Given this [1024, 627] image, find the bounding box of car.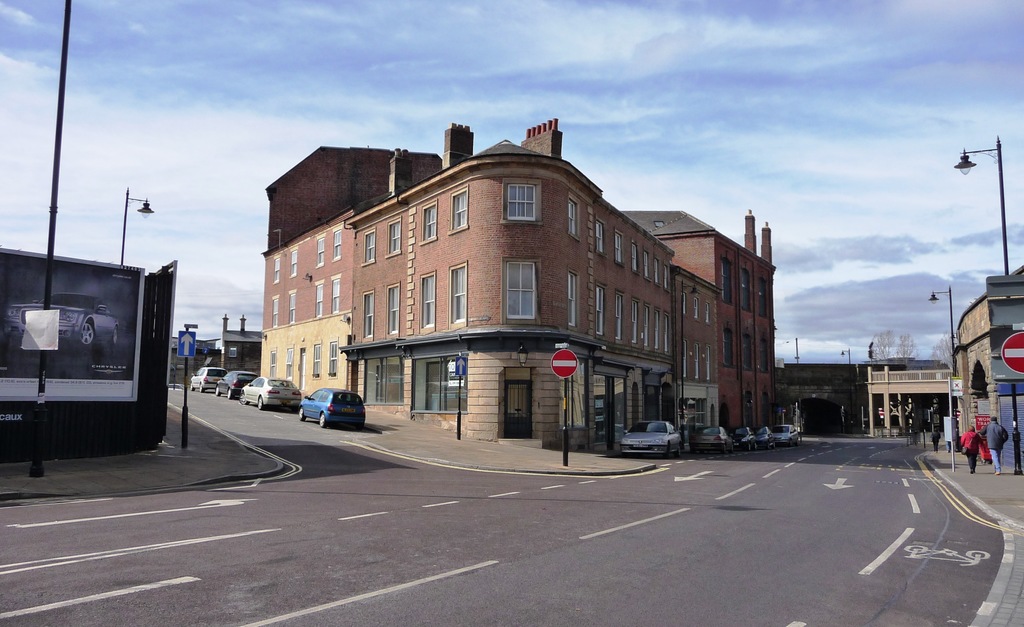
<bbox>214, 371, 256, 401</bbox>.
